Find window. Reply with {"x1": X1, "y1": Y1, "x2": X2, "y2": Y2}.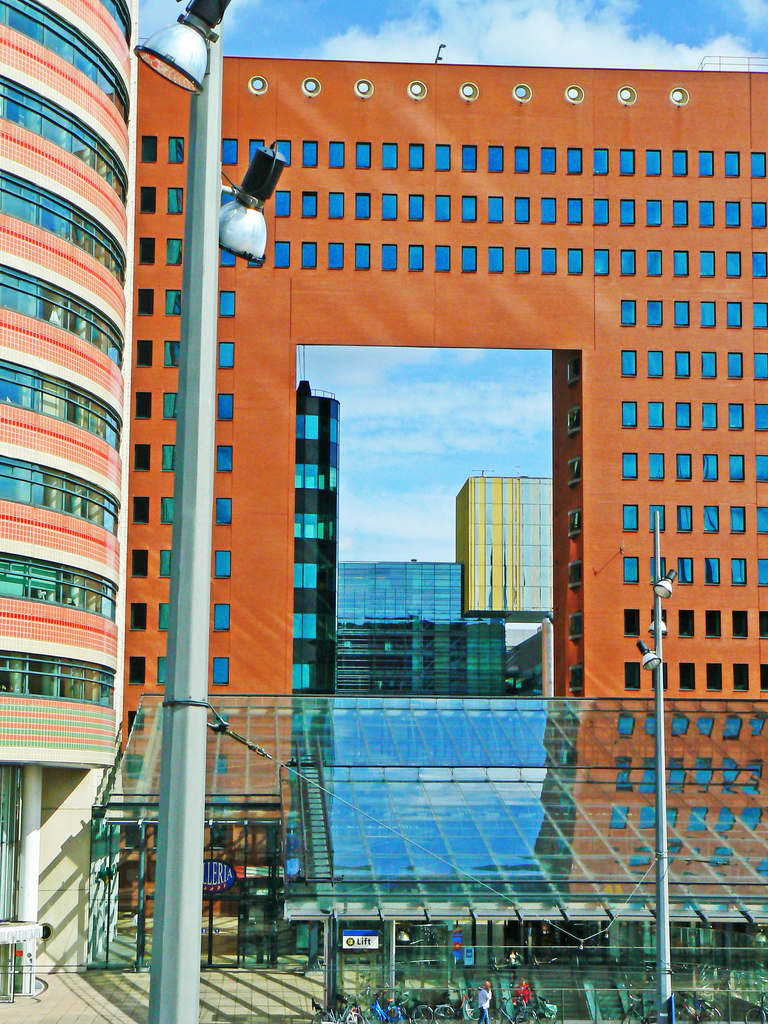
{"x1": 593, "y1": 148, "x2": 609, "y2": 180}.
